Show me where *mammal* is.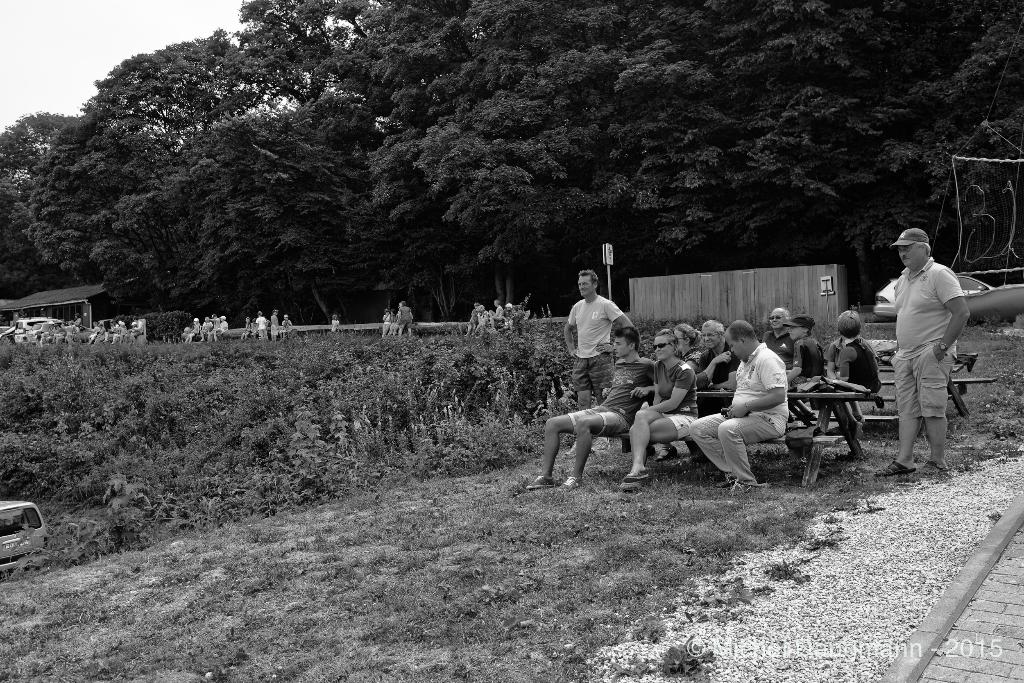
*mammal* is at crop(97, 322, 102, 340).
